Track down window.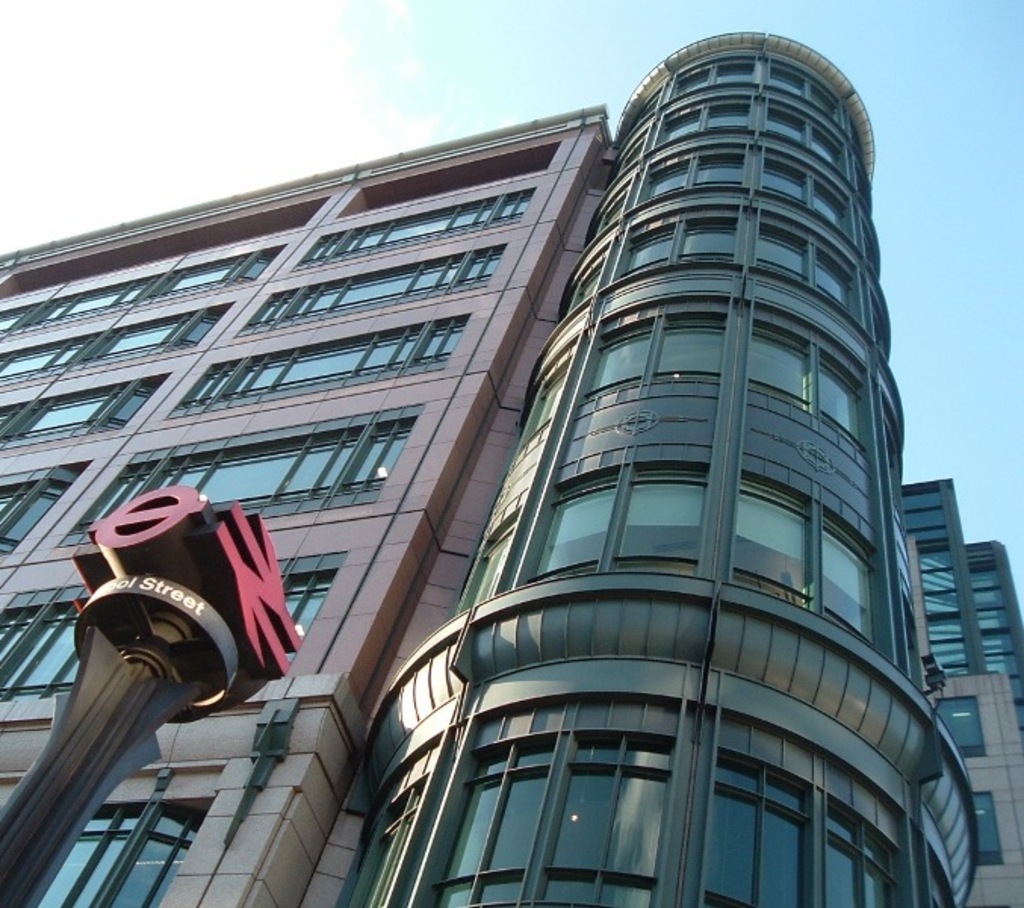
Tracked to (532,469,619,581).
